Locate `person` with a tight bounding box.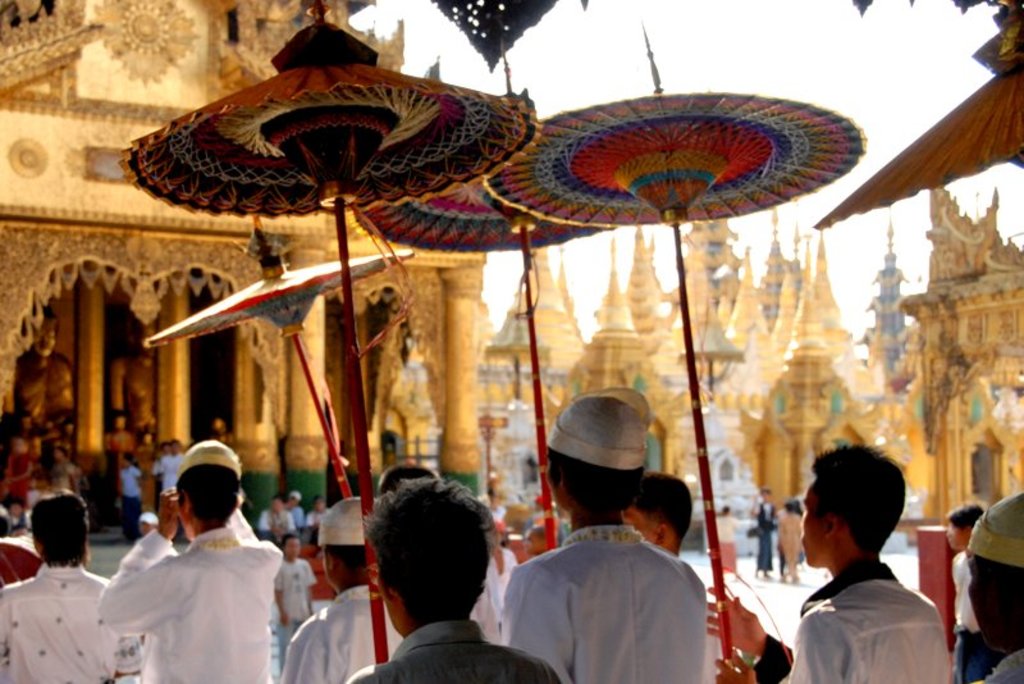
bbox=(0, 491, 142, 683).
